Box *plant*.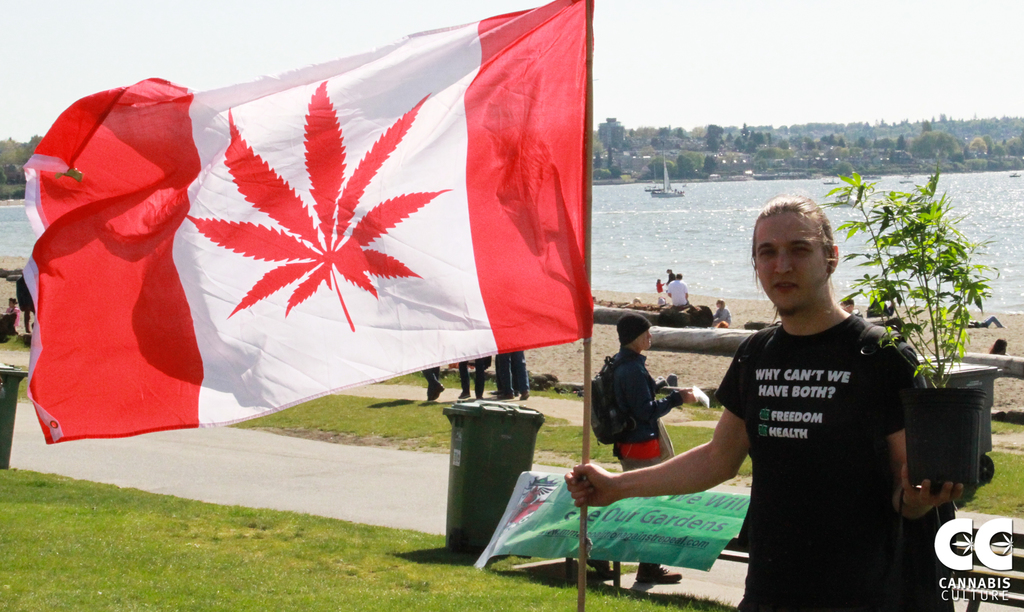
bbox(525, 405, 627, 475).
